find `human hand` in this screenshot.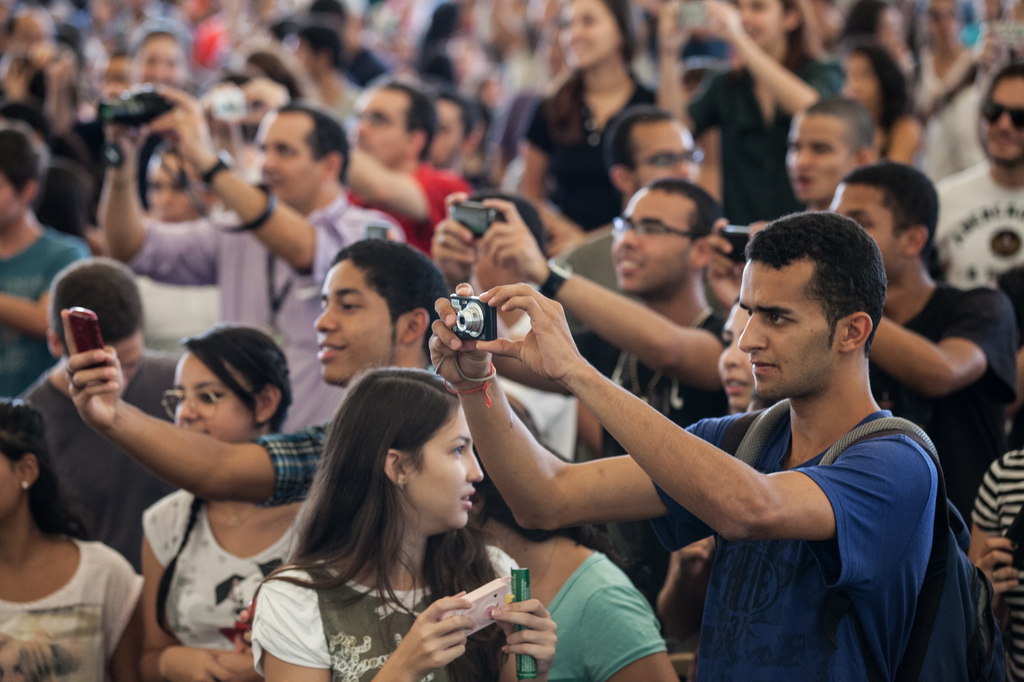
The bounding box for `human hand` is 215/649/262/681.
